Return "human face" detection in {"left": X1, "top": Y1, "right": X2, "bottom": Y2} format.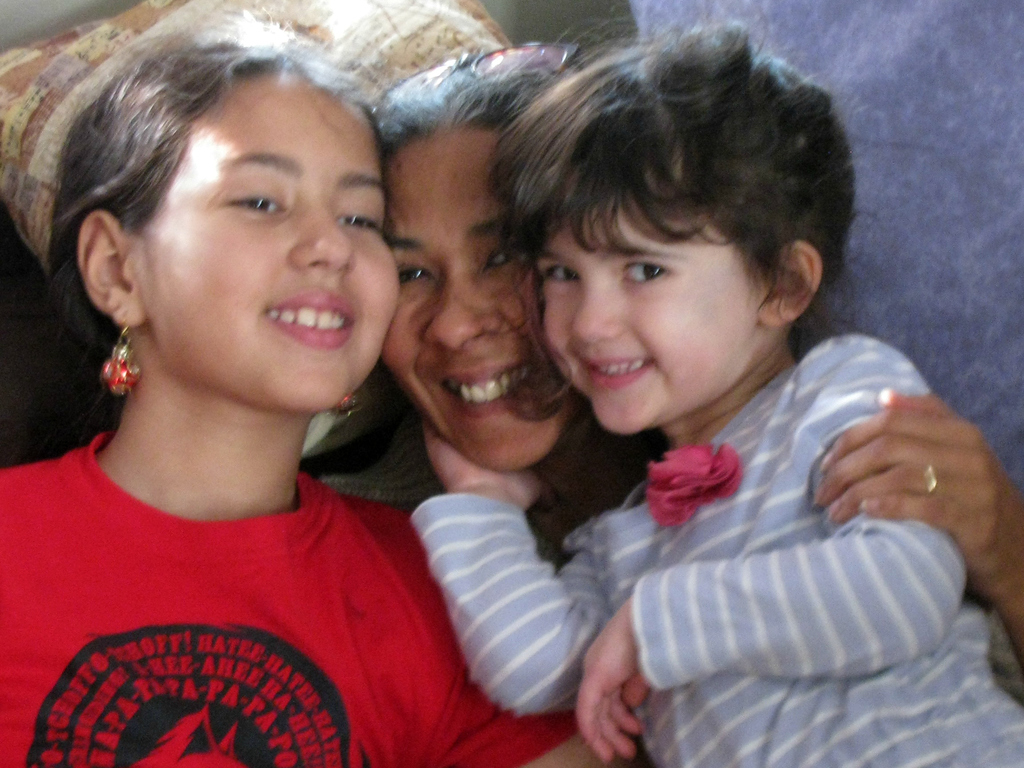
{"left": 120, "top": 61, "right": 403, "bottom": 408}.
